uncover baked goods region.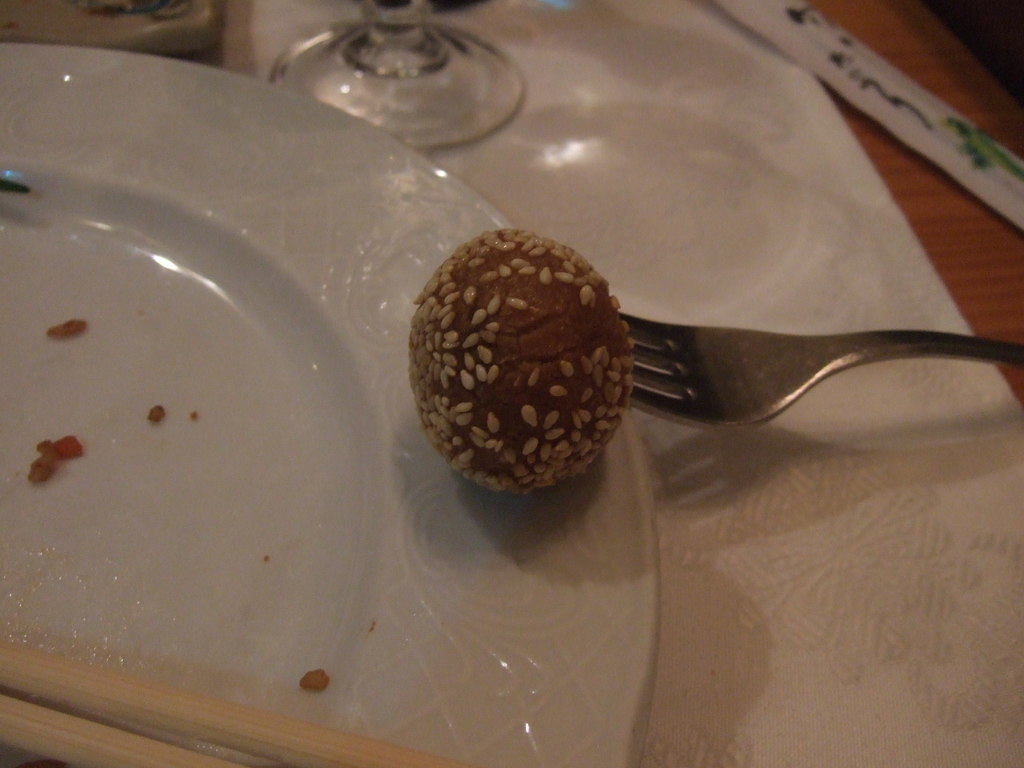
Uncovered: 396 222 626 508.
